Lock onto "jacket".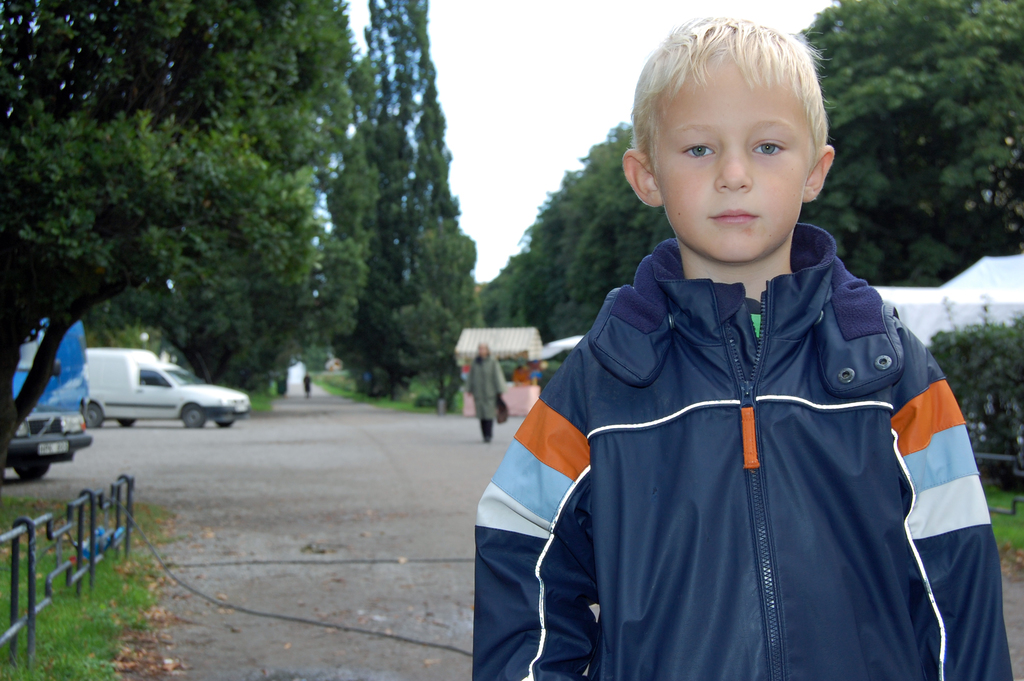
Locked: (470, 230, 1023, 680).
